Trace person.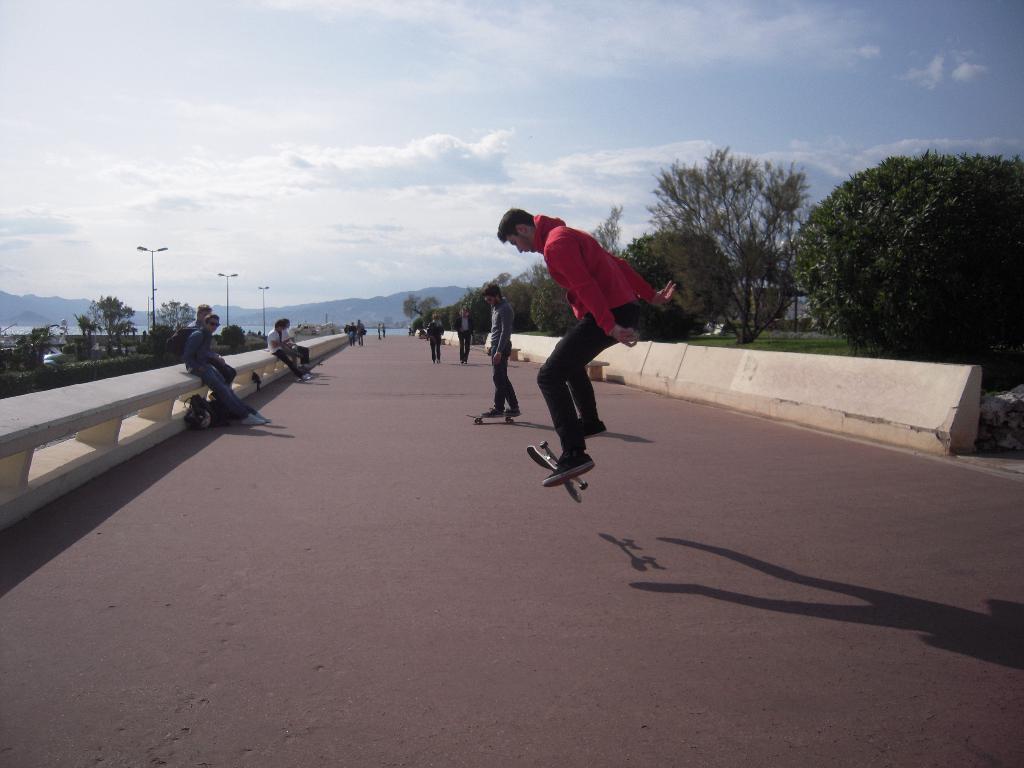
Traced to 187/305/236/400.
